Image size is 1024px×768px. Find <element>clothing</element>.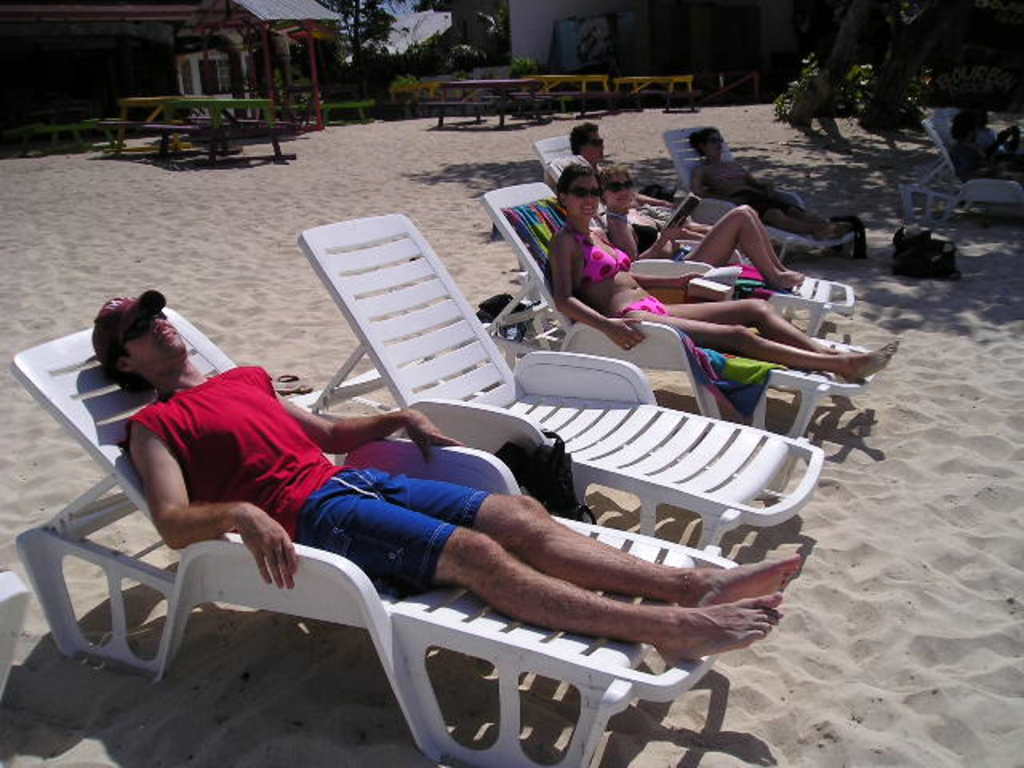
(x1=600, y1=211, x2=661, y2=248).
